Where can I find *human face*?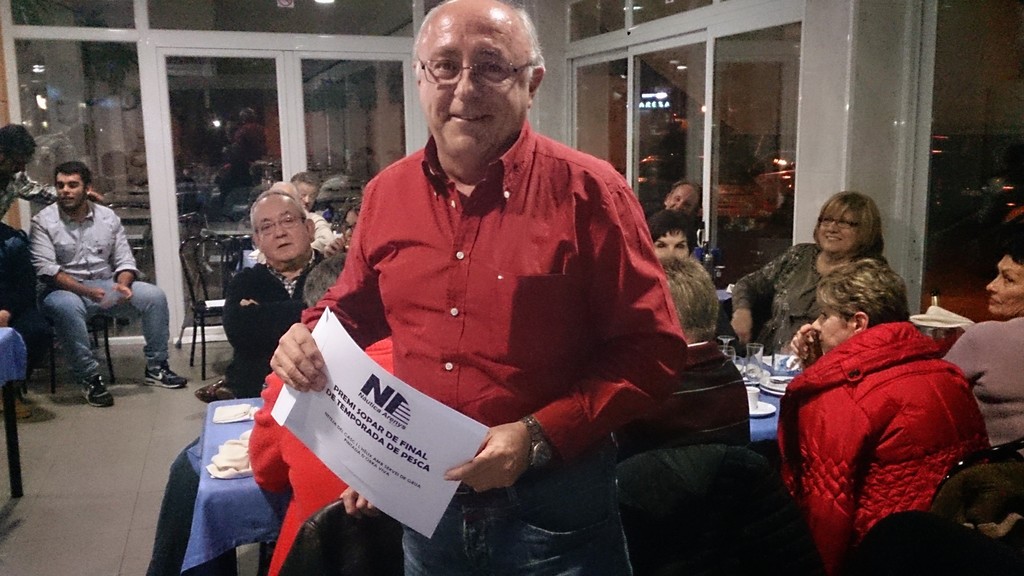
You can find it at (left=818, top=204, right=856, bottom=256).
